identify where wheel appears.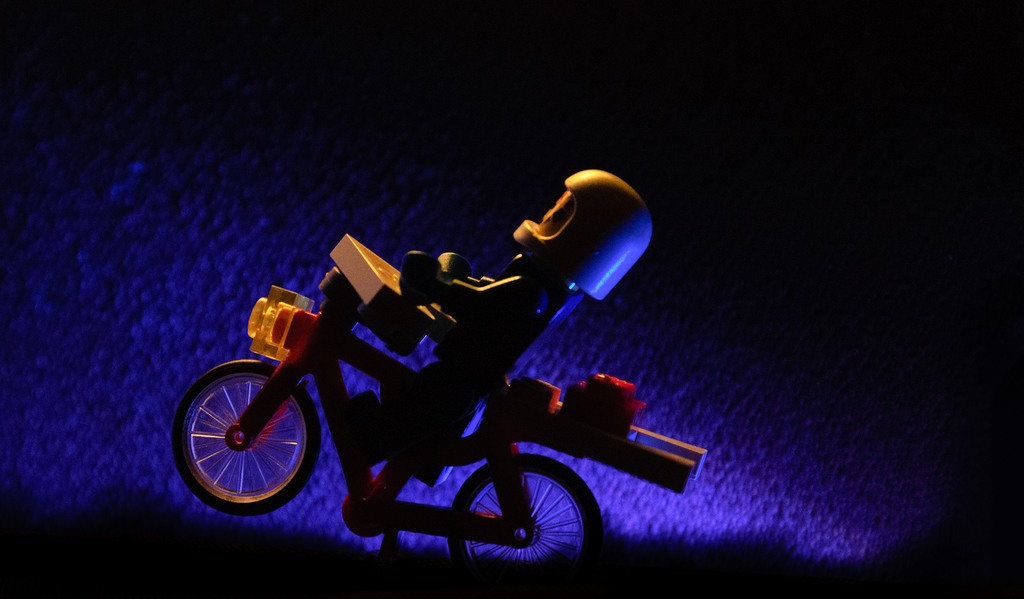
Appears at x1=450 y1=457 x2=608 y2=586.
